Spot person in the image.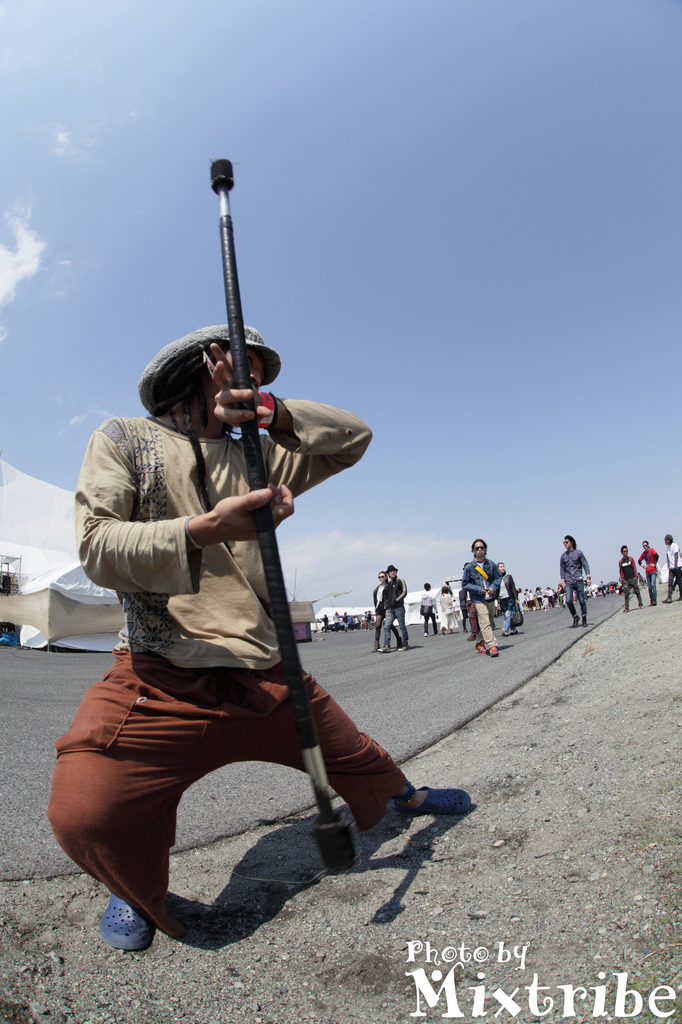
person found at crop(89, 287, 385, 945).
